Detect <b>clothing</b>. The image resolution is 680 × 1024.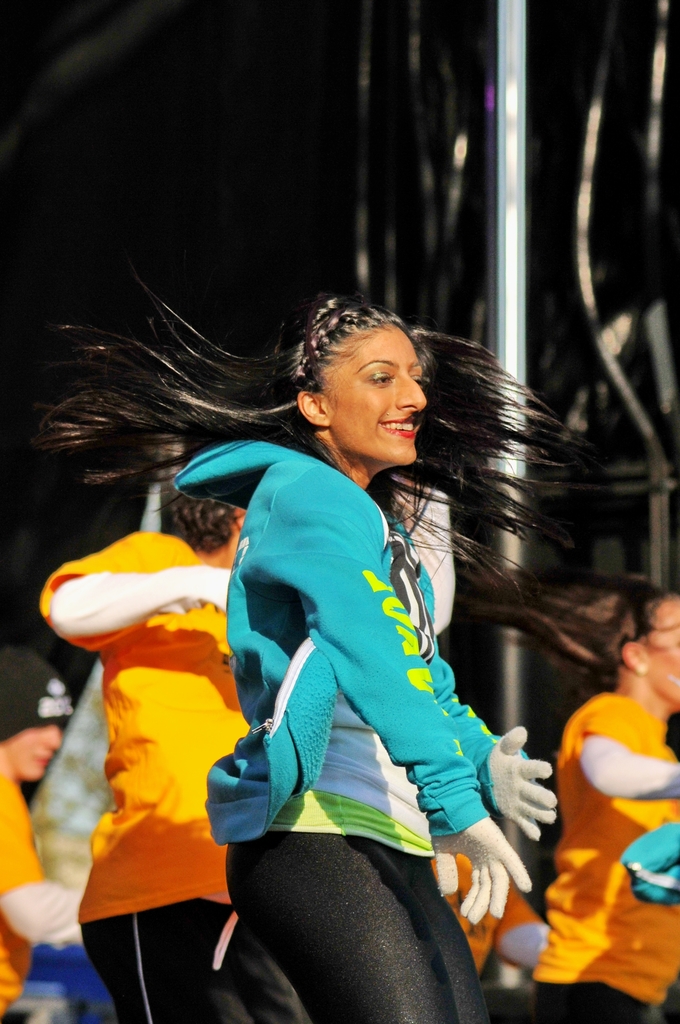
bbox=[174, 441, 501, 1020].
